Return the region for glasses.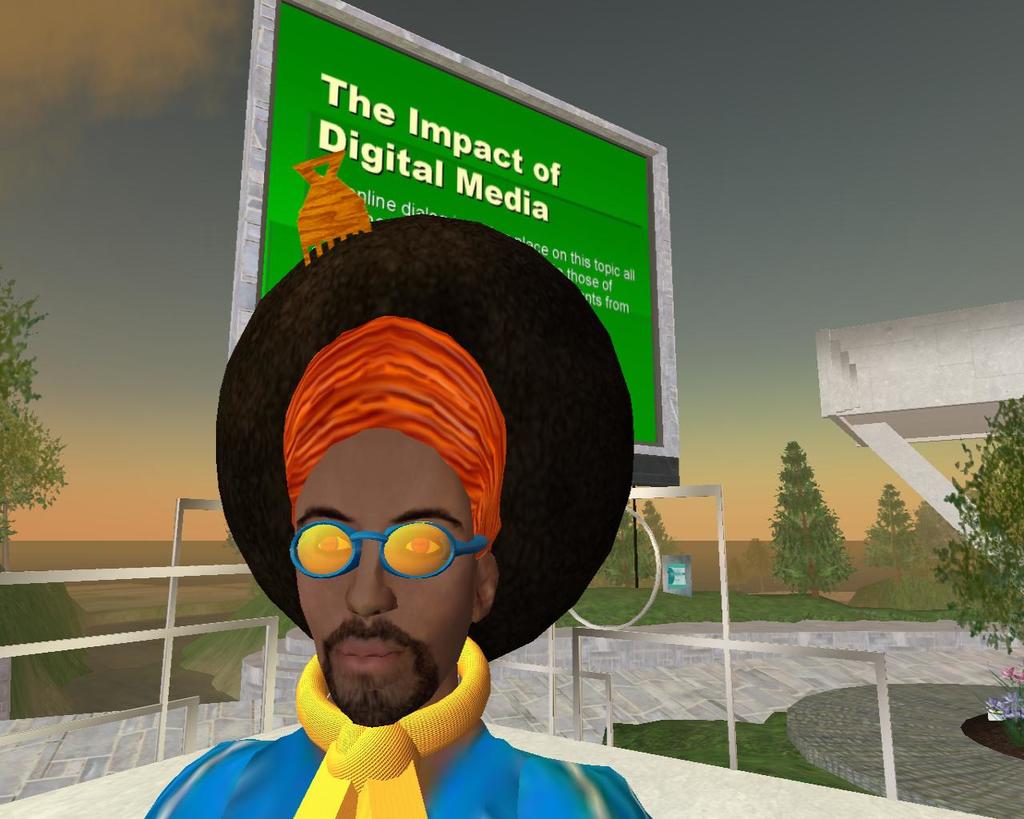
left=285, top=516, right=495, bottom=584.
